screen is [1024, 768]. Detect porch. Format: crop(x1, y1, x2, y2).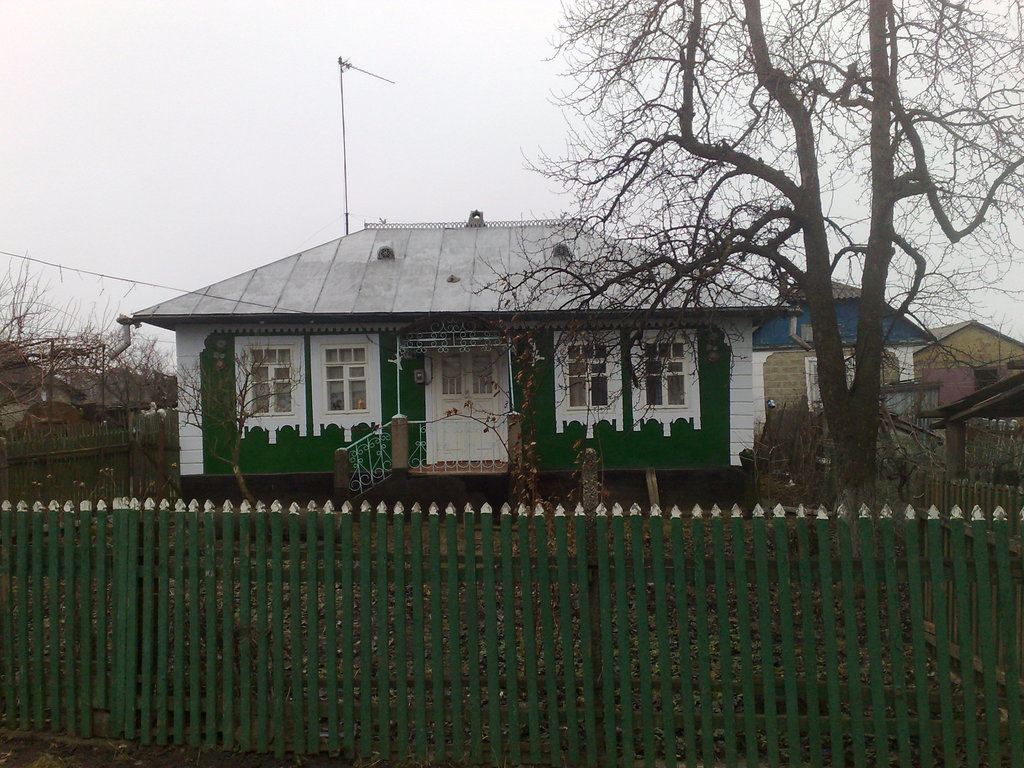
crop(333, 412, 520, 507).
